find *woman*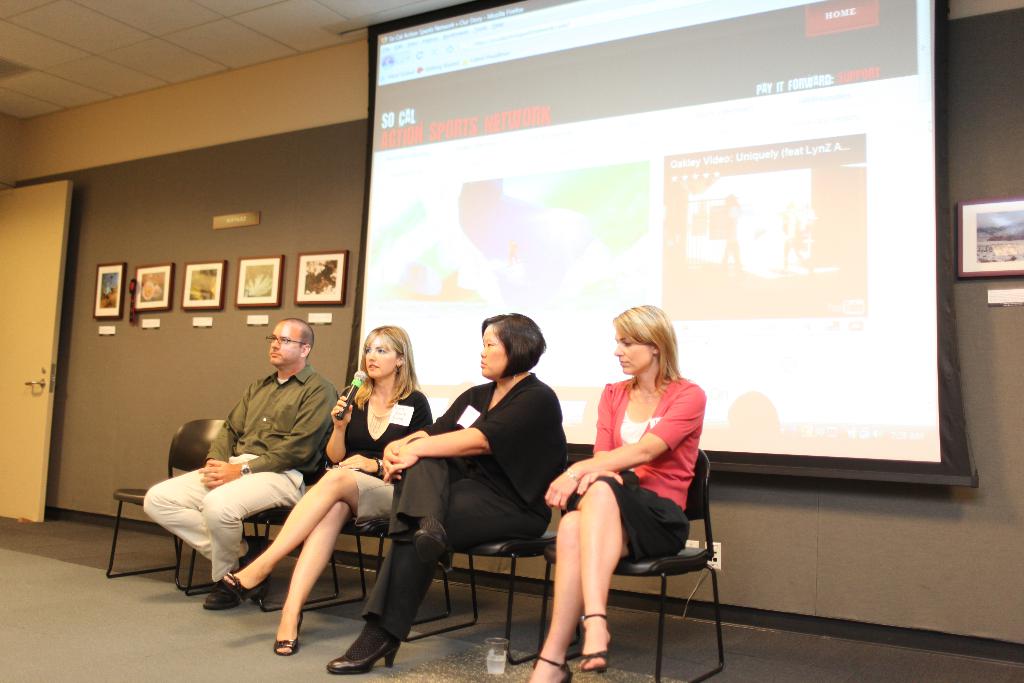
box=[545, 292, 717, 657]
